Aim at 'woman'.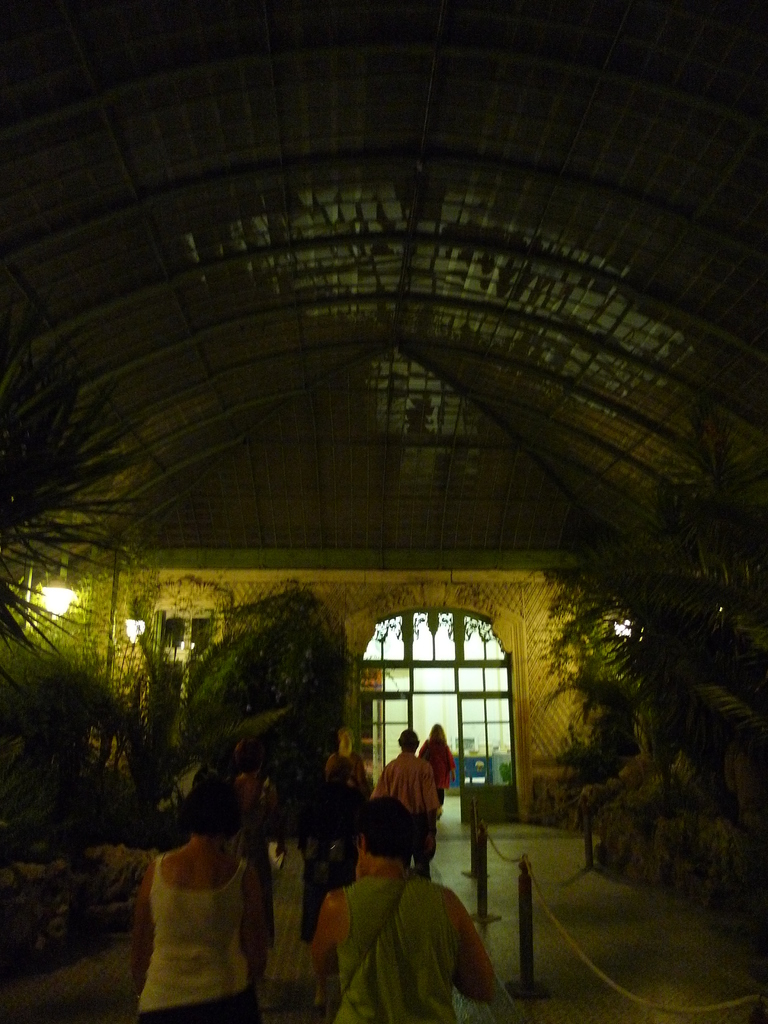
Aimed at 120,785,273,1007.
